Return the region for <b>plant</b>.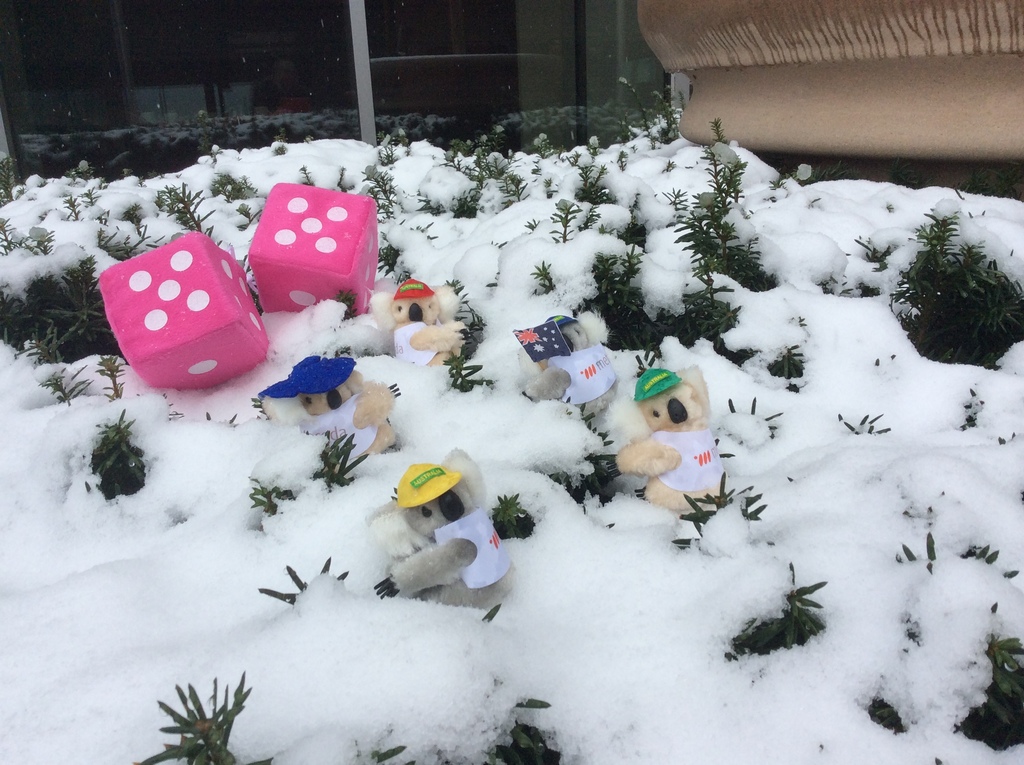
[487,494,534,538].
